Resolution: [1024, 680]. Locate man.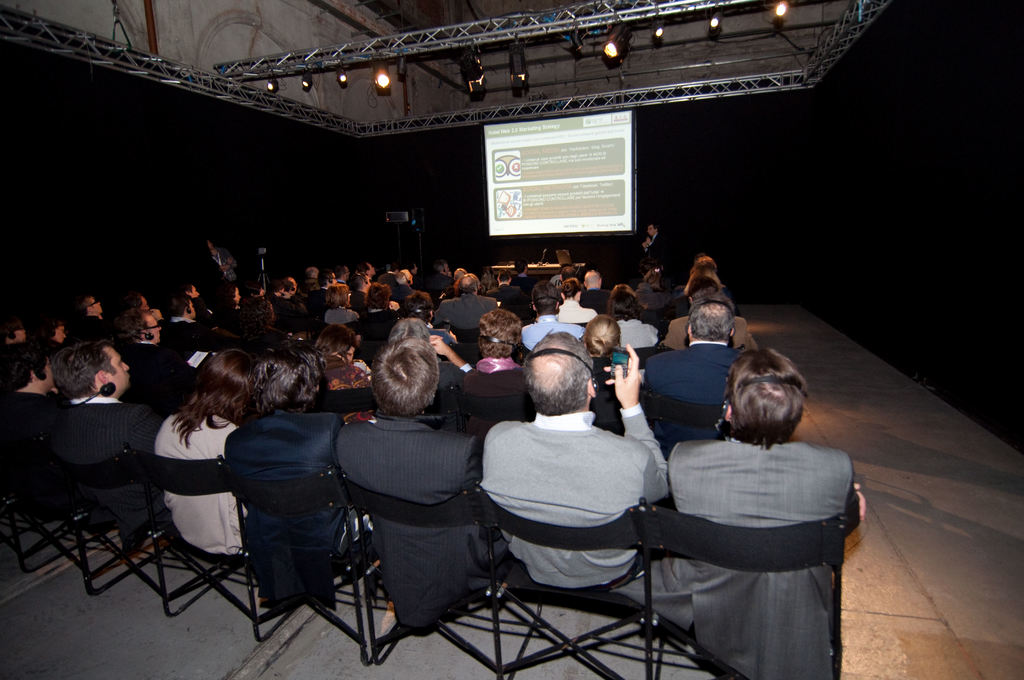
bbox=(321, 339, 530, 633).
